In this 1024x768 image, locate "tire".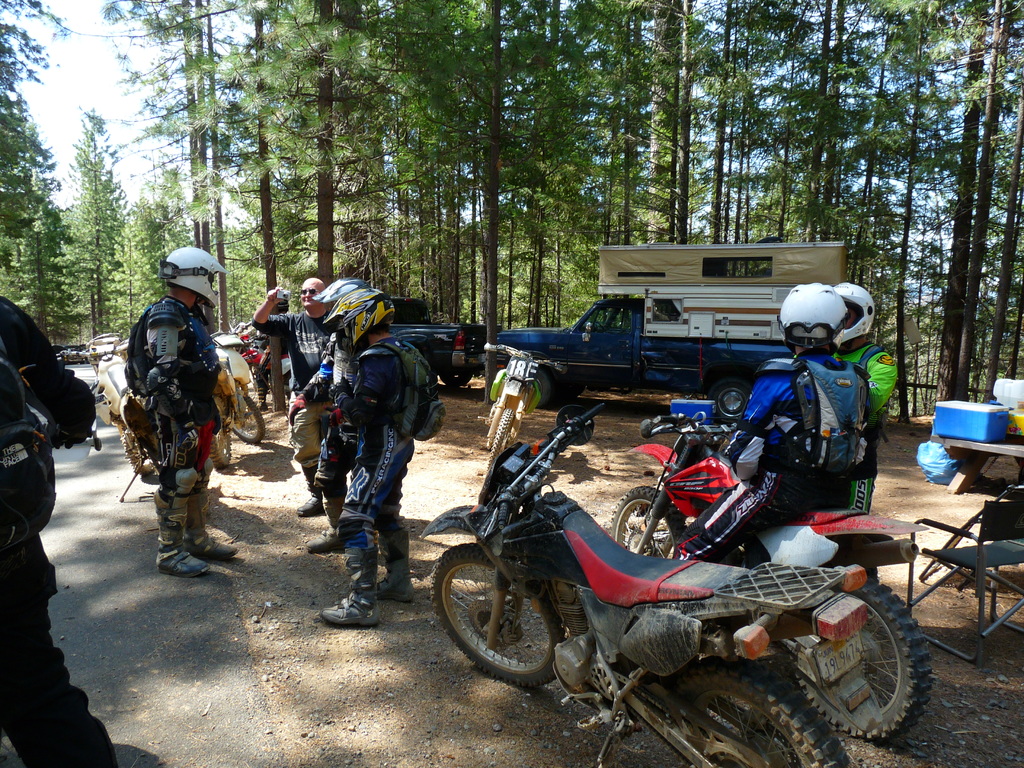
Bounding box: bbox(122, 418, 152, 475).
